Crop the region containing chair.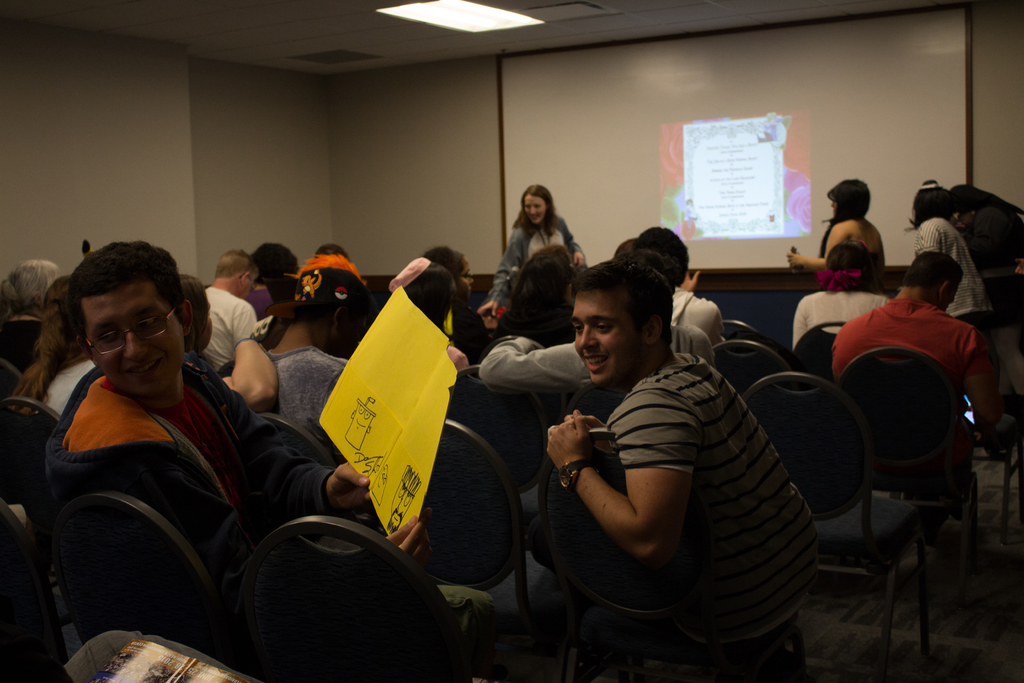
Crop region: detection(460, 363, 540, 501).
